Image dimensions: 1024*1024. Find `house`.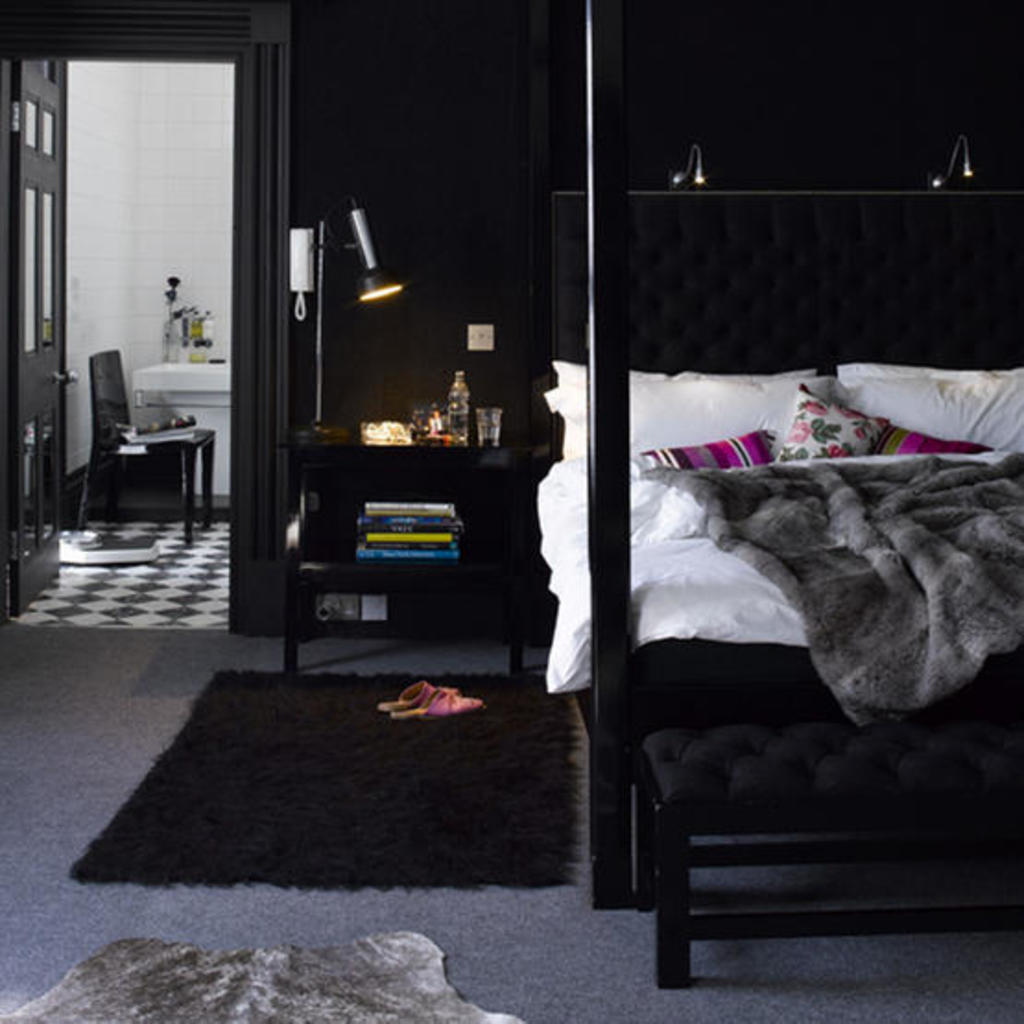
[0, 2, 1022, 1022].
